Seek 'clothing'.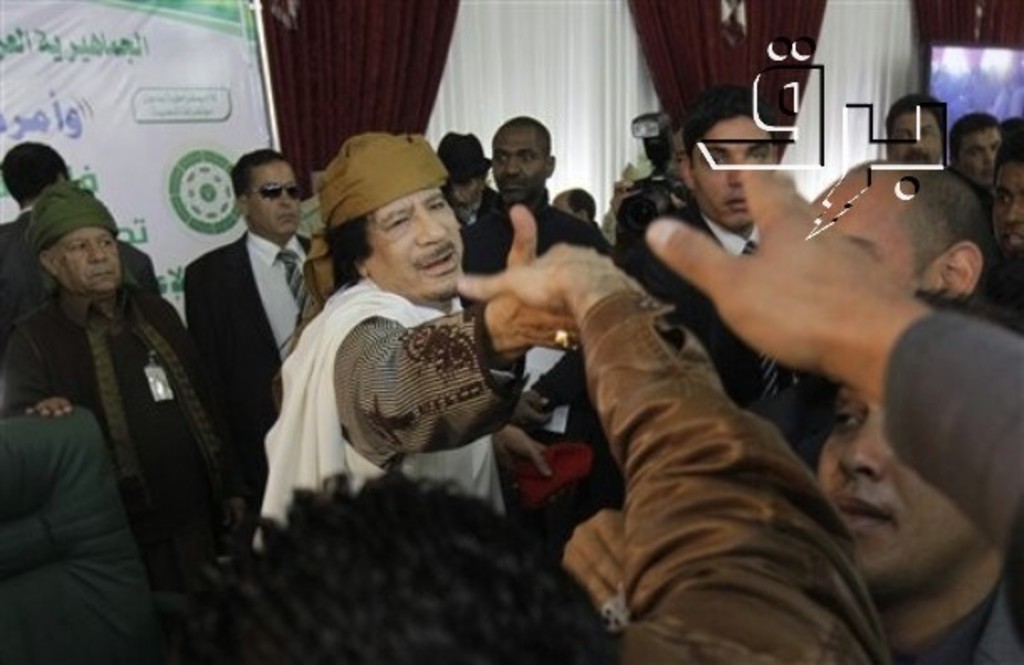
[left=181, top=223, right=307, bottom=474].
